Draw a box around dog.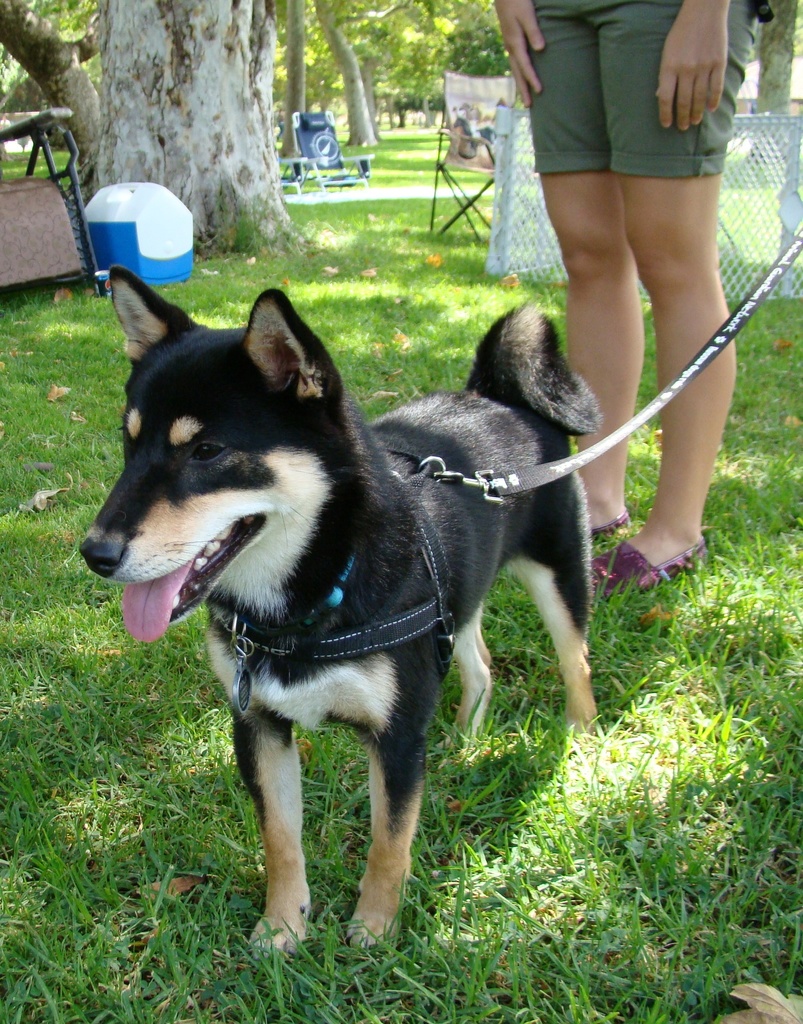
457/100/483/118.
